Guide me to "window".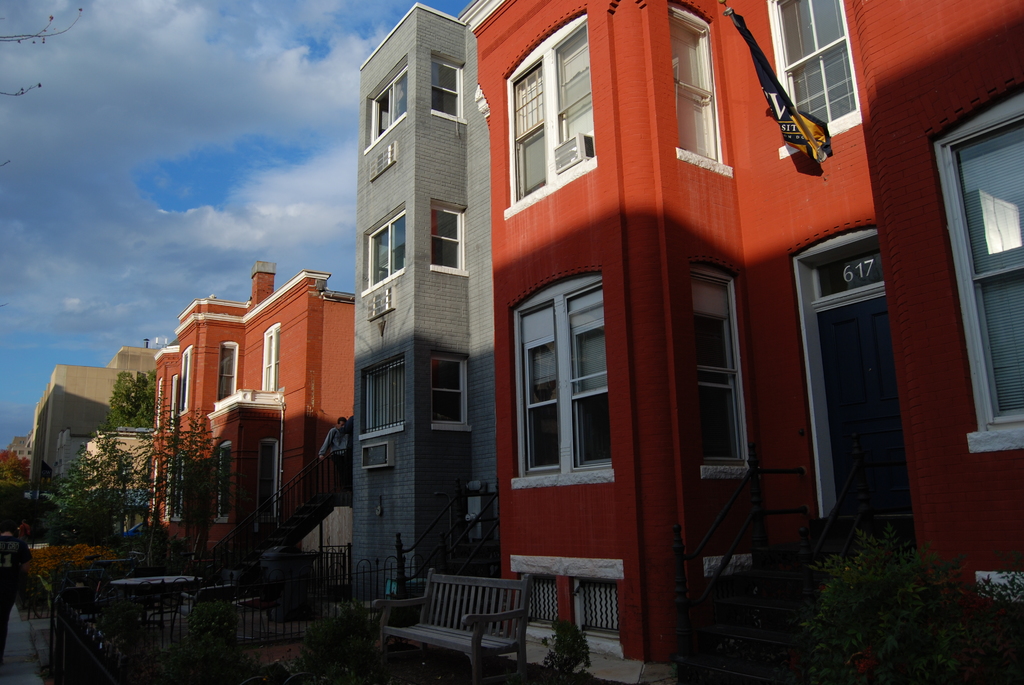
Guidance: 364 64 404 155.
